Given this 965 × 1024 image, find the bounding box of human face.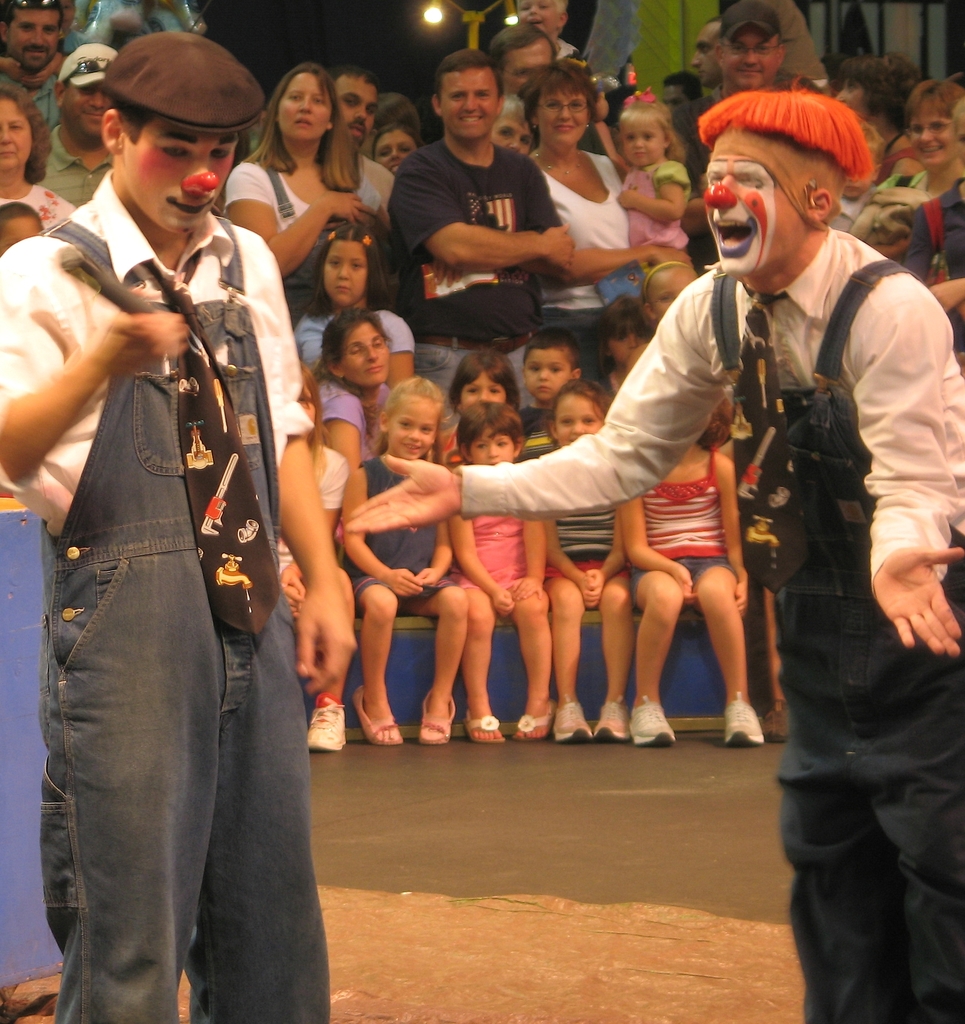
x1=832, y1=75, x2=878, y2=148.
